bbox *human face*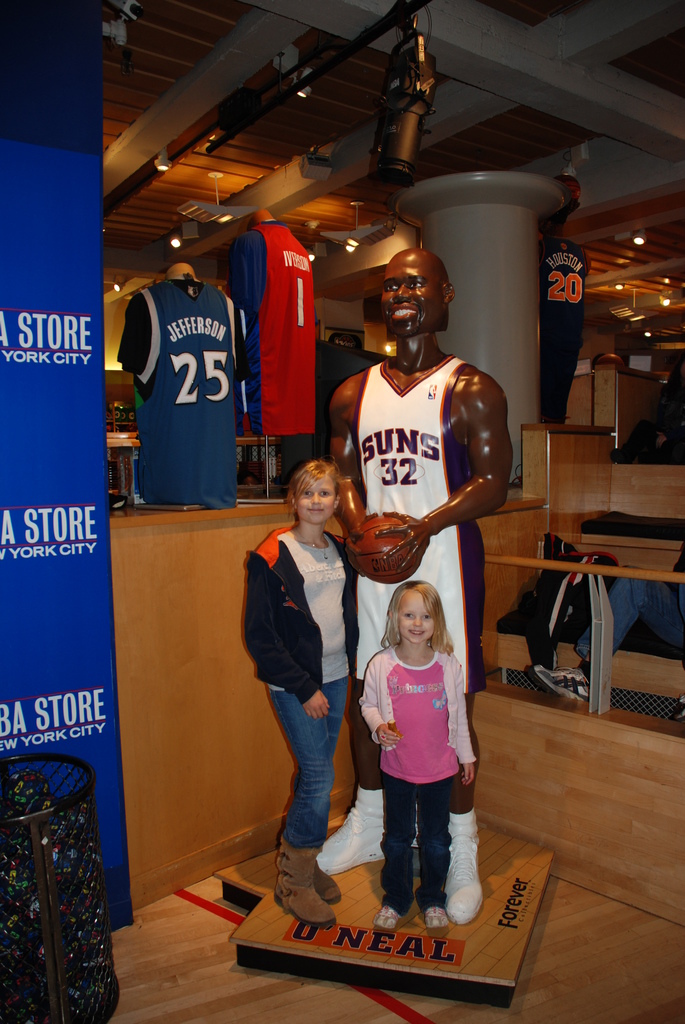
left=378, top=252, right=443, bottom=346
